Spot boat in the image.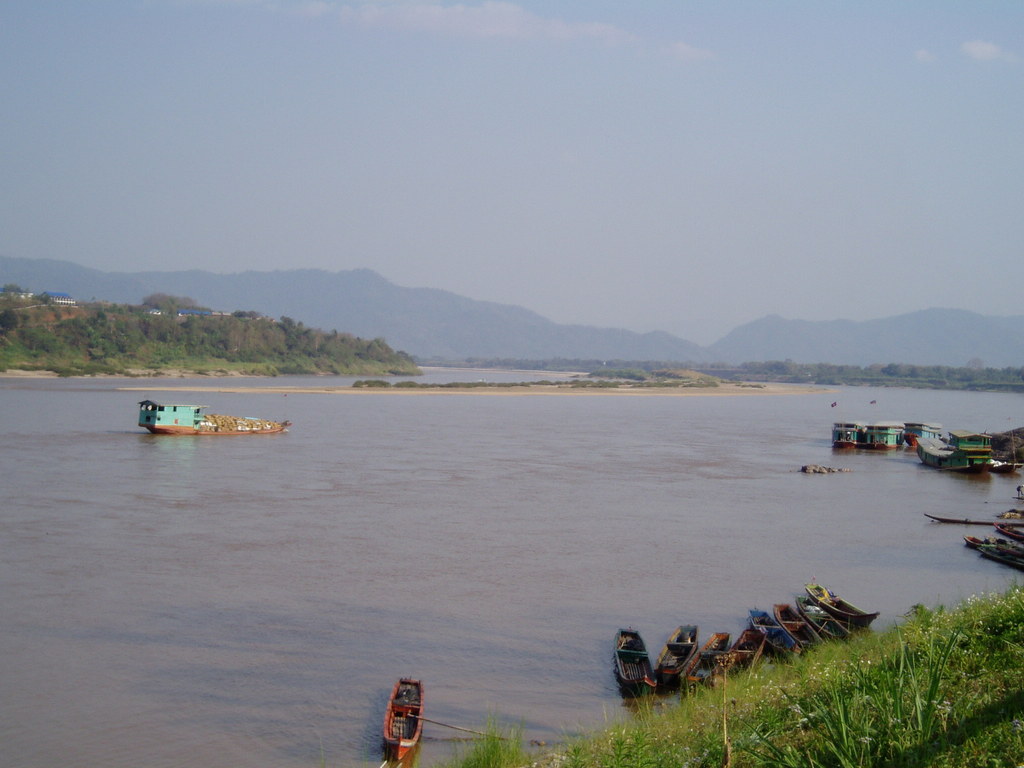
boat found at 678 621 742 691.
